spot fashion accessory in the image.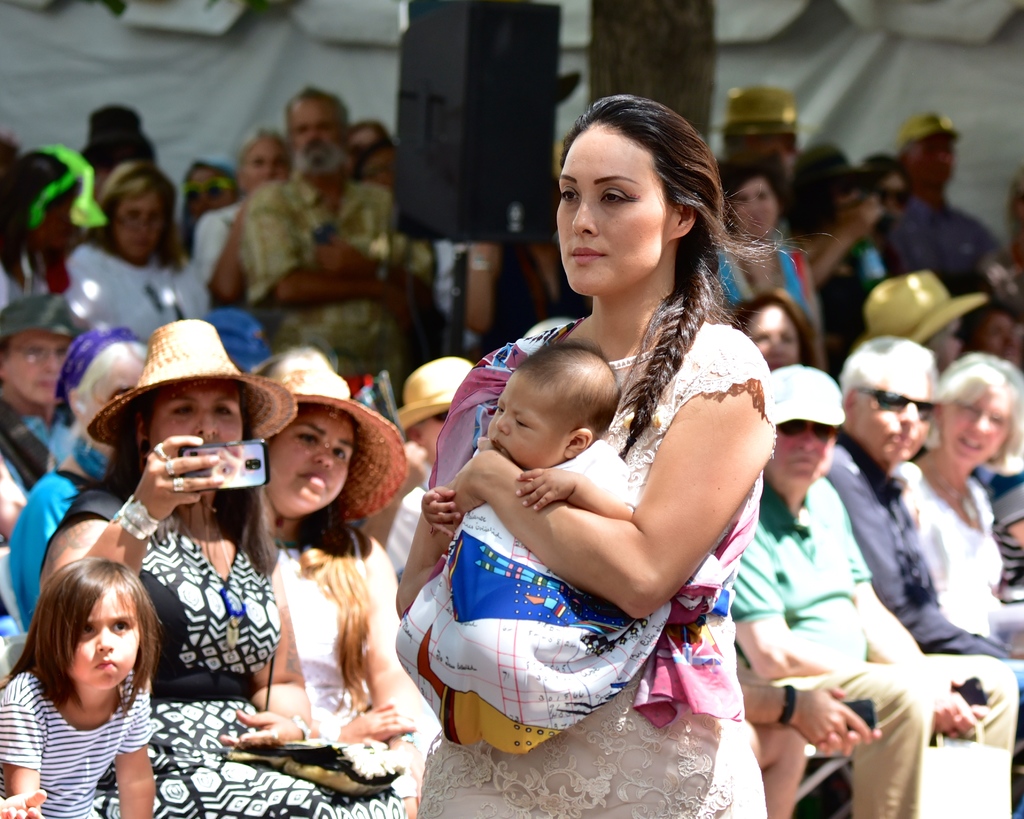
fashion accessory found at [x1=84, y1=316, x2=295, y2=441].
